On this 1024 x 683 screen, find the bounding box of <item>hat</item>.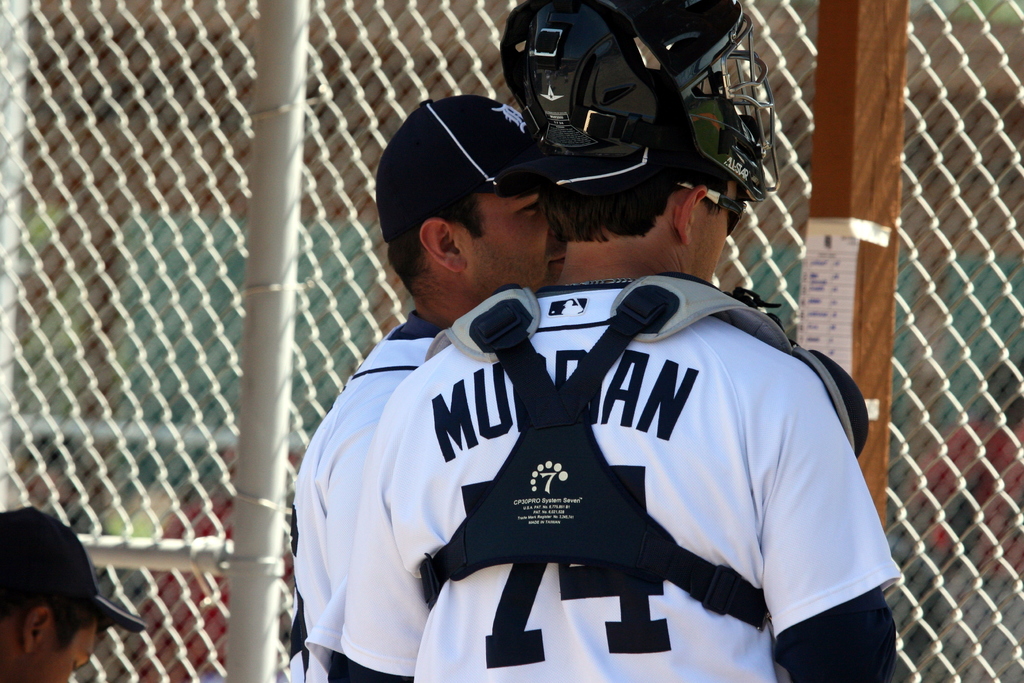
Bounding box: bbox(372, 92, 545, 241).
